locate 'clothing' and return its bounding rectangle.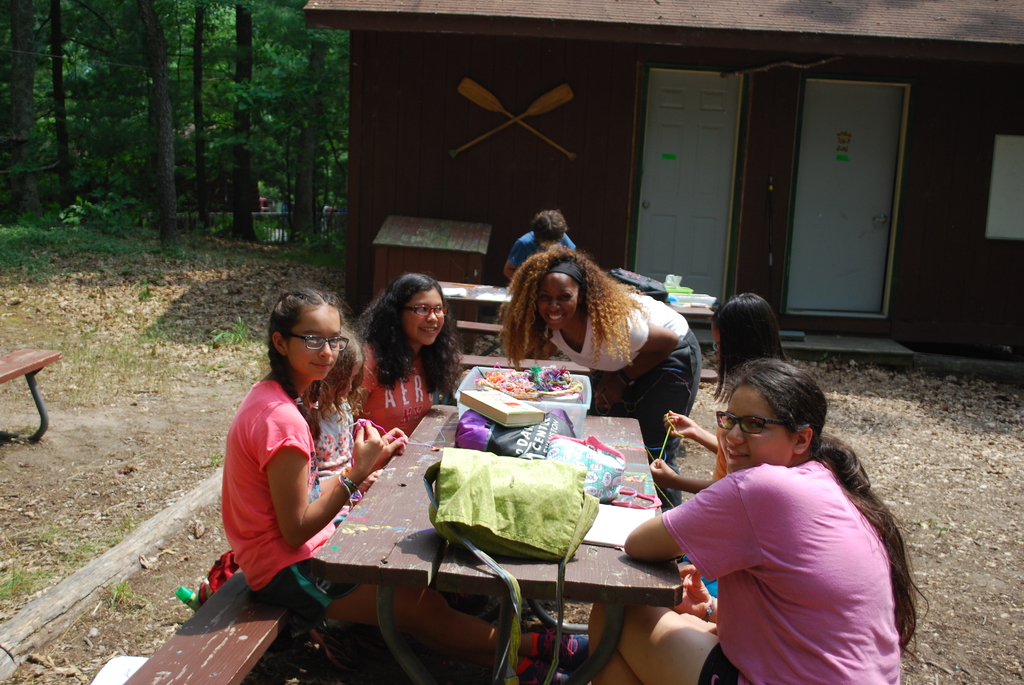
locate(509, 235, 573, 269).
